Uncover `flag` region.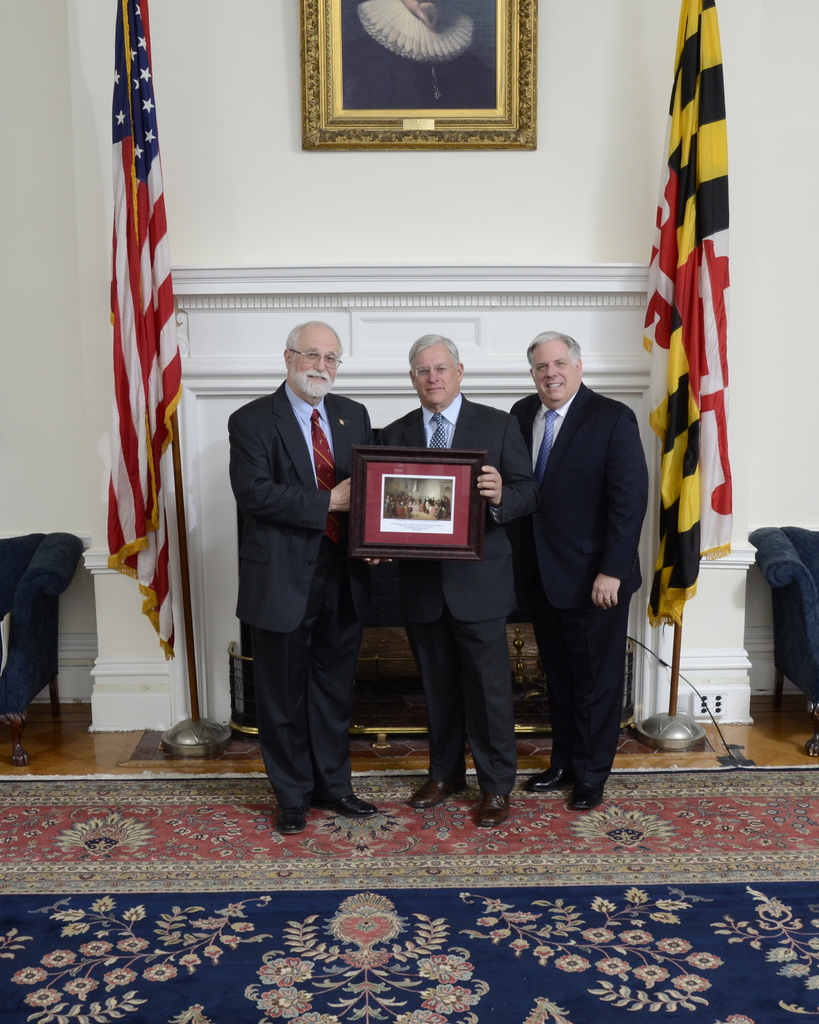
Uncovered: [76, 52, 188, 734].
